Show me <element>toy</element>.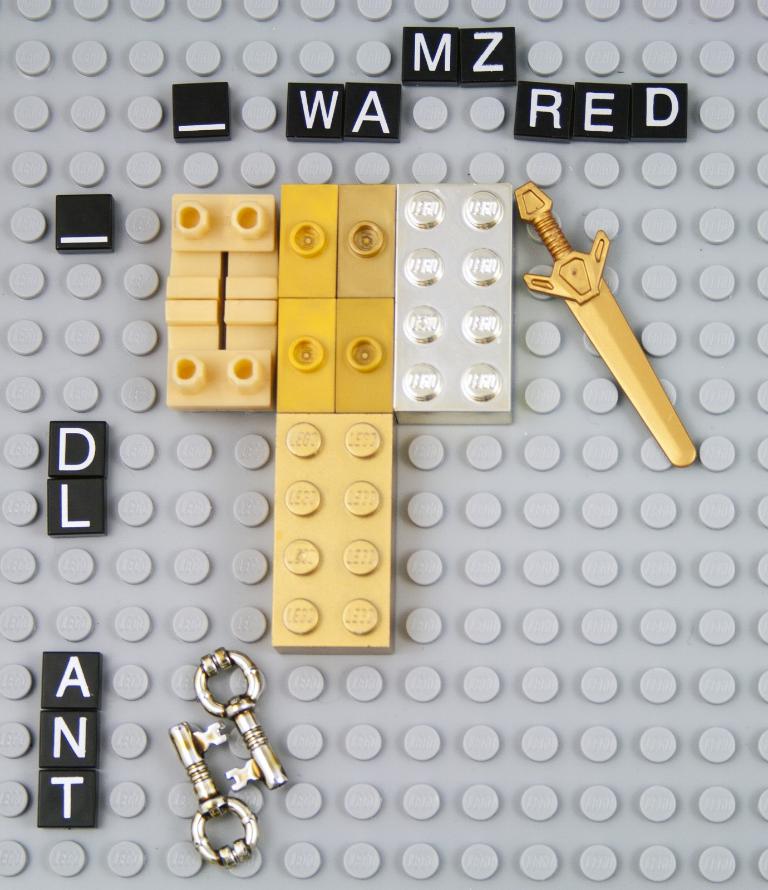
<element>toy</element> is here: 161:714:275:871.
